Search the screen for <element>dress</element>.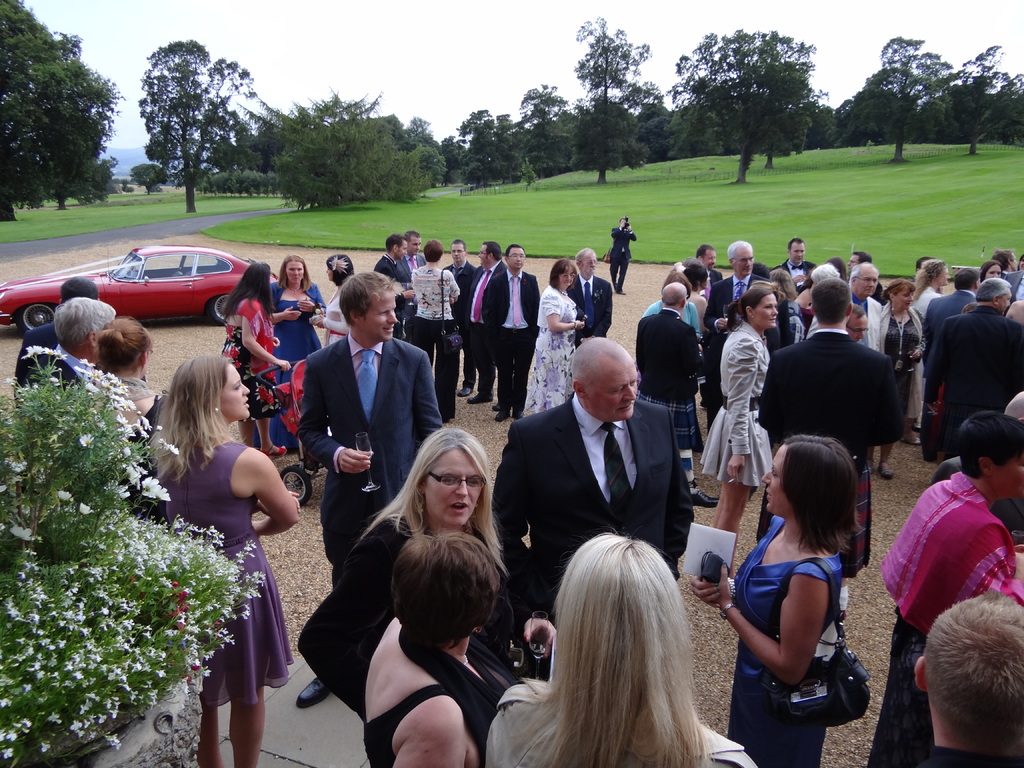
Found at Rect(150, 442, 291, 714).
